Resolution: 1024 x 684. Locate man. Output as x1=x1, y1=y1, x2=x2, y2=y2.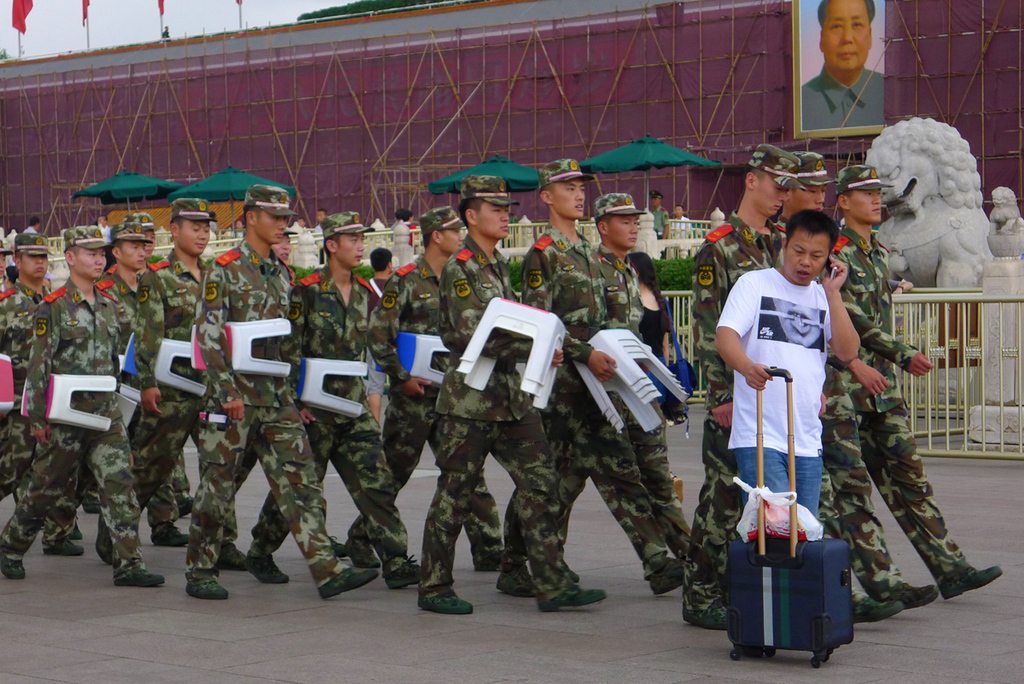
x1=771, y1=149, x2=940, y2=611.
